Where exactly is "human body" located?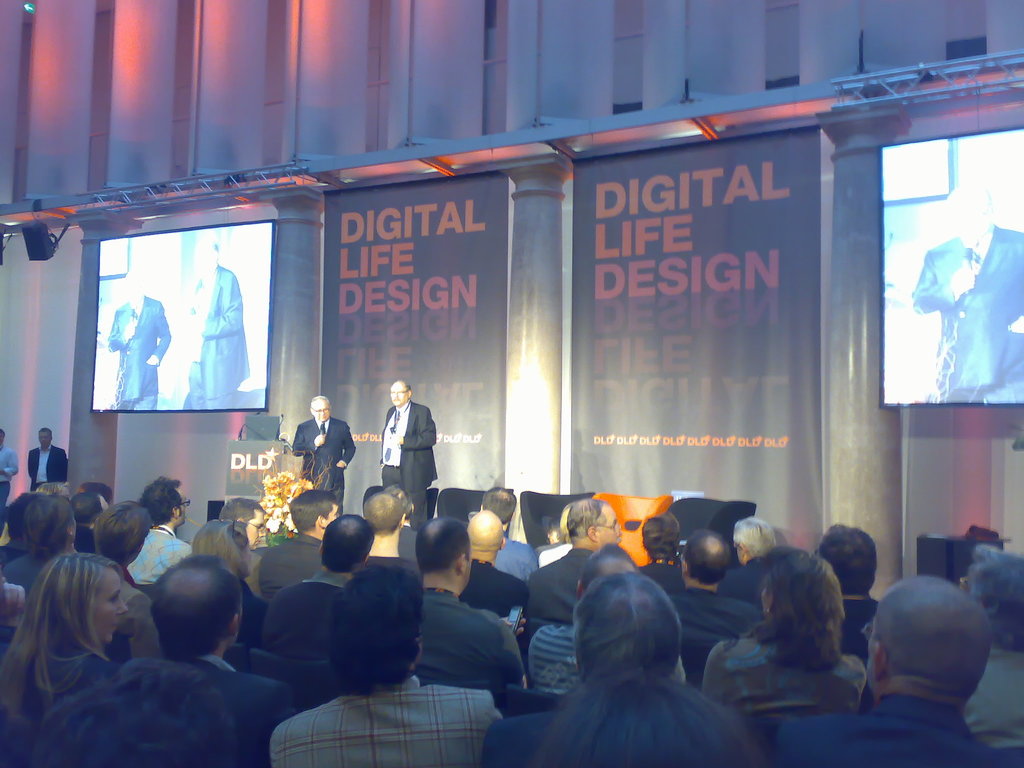
Its bounding box is l=104, t=295, r=175, b=404.
